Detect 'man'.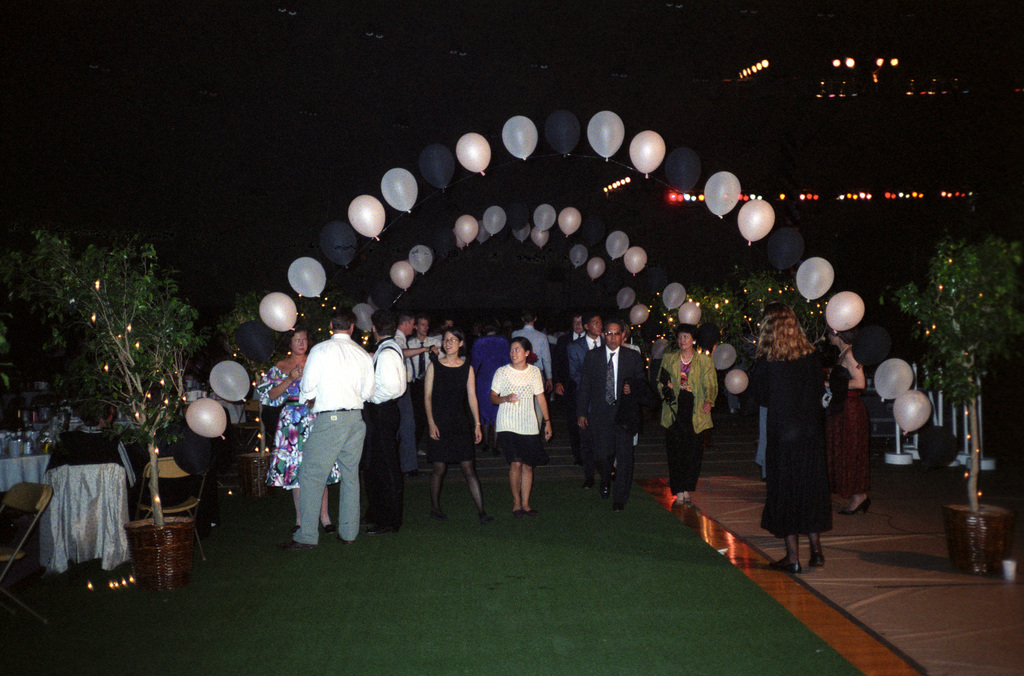
Detected at 515:305:552:397.
